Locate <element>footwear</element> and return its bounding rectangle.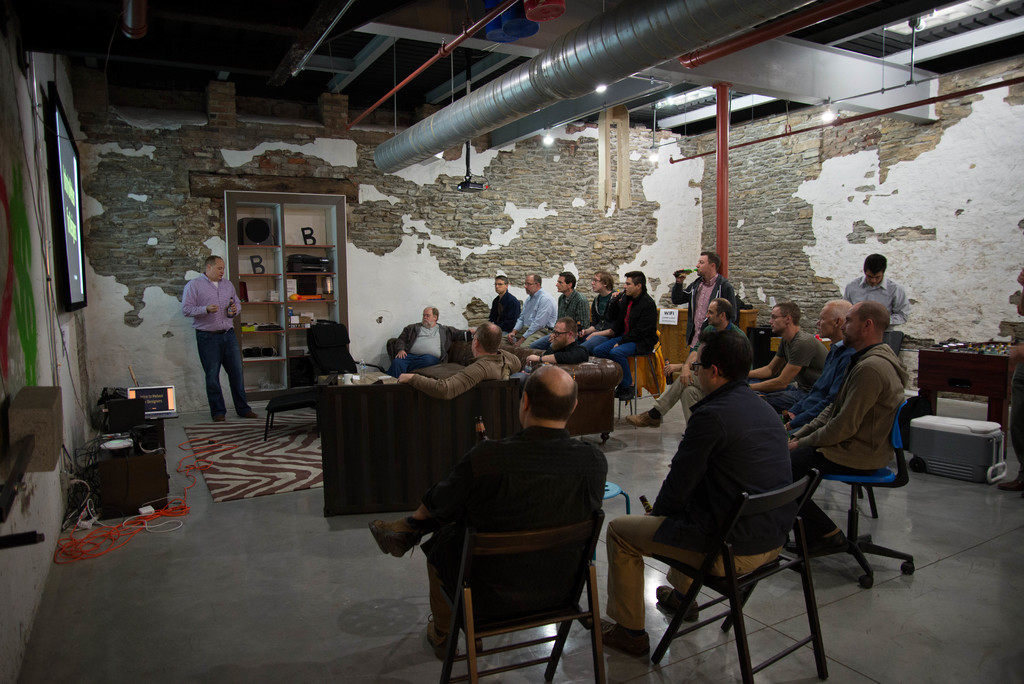
(627, 411, 660, 432).
